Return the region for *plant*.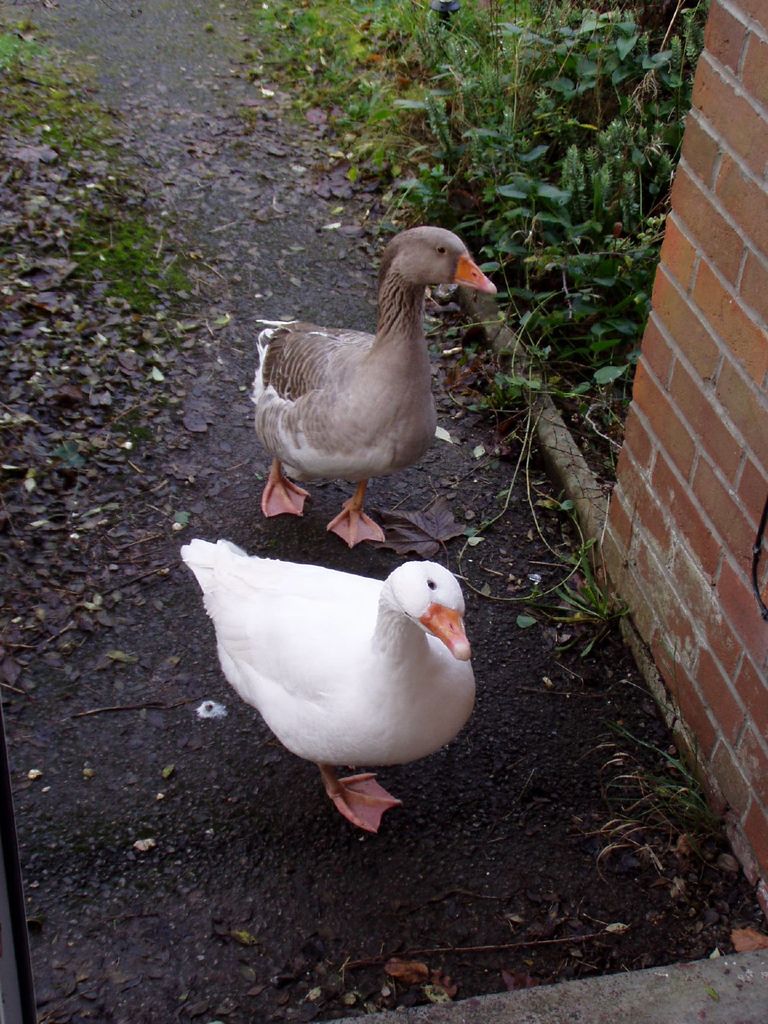
(537,536,642,655).
